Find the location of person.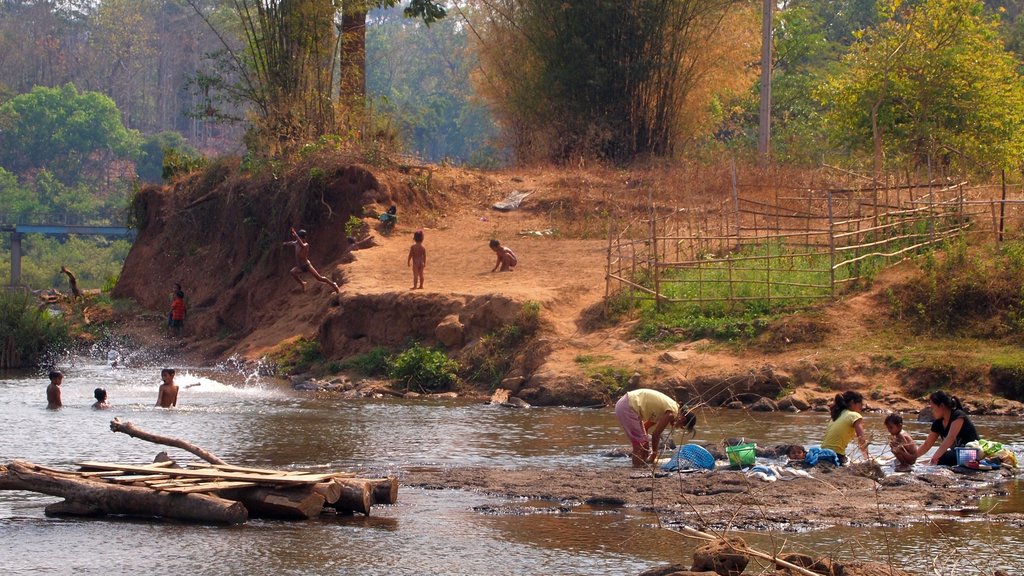
Location: bbox=(164, 291, 193, 332).
